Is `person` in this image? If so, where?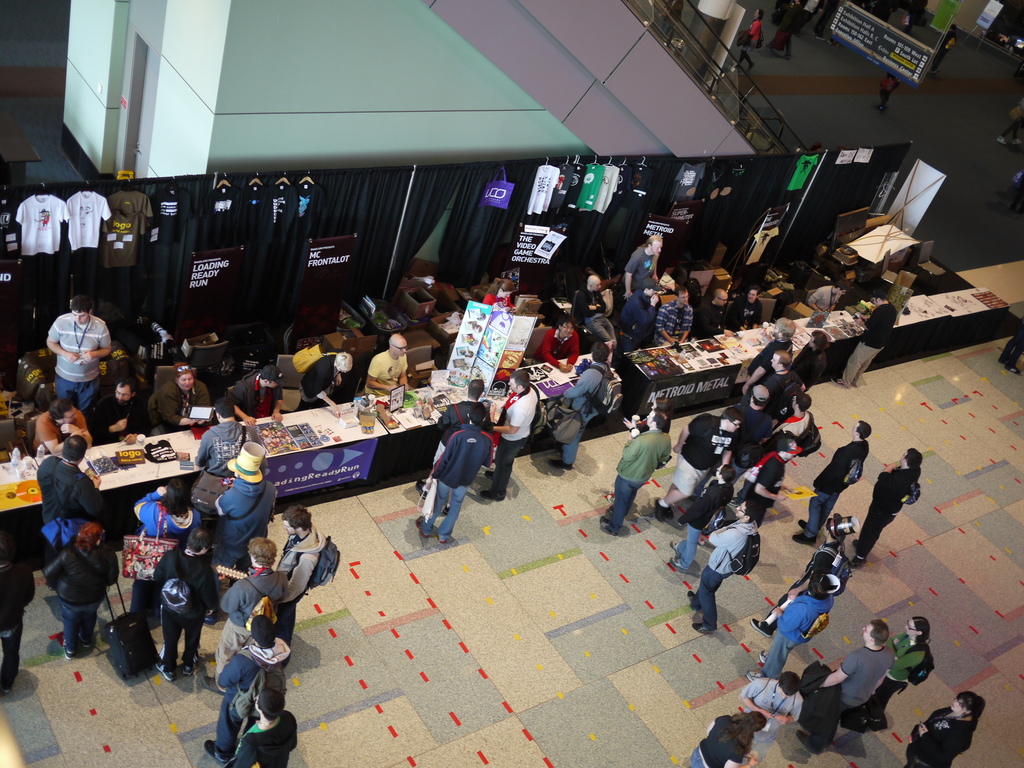
Yes, at x1=266, y1=499, x2=337, y2=606.
